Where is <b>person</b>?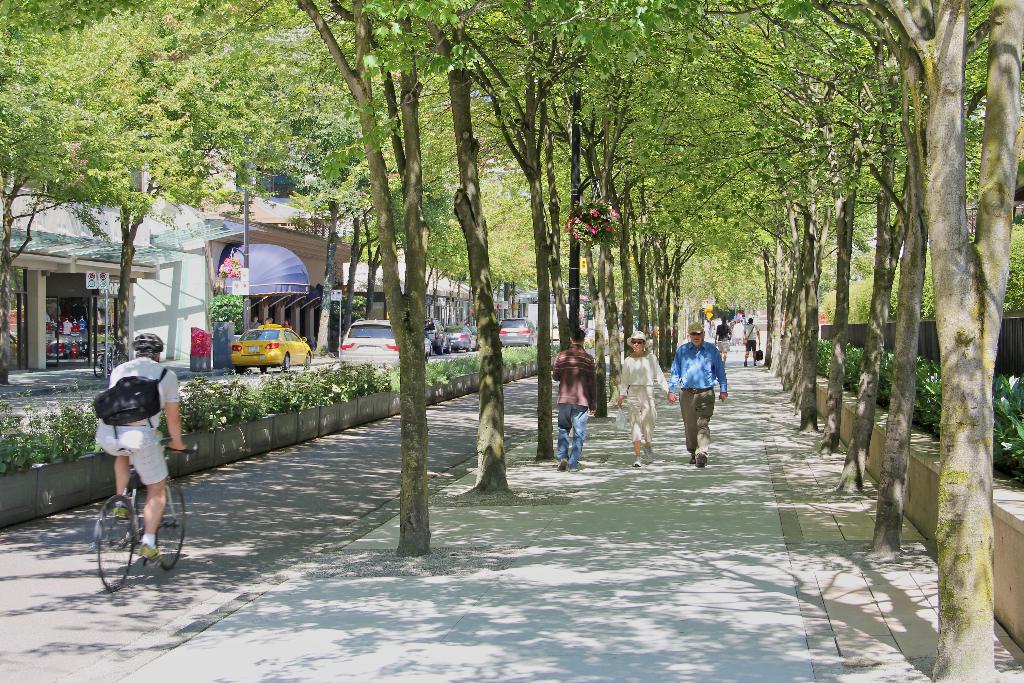
[732, 317, 744, 355].
